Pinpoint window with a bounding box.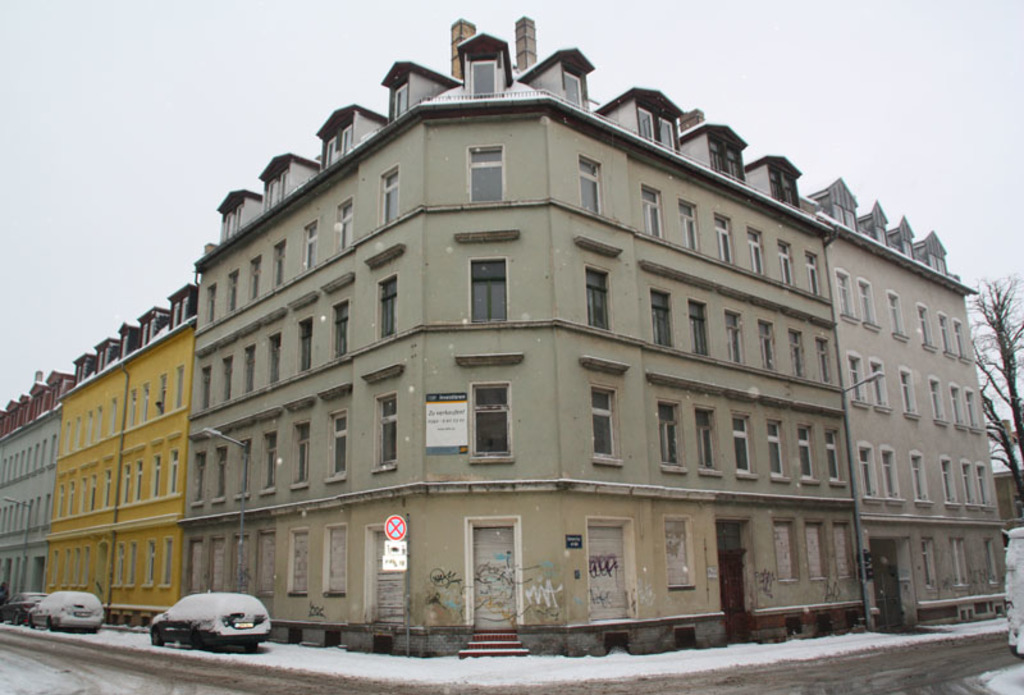
l=168, t=292, r=191, b=332.
